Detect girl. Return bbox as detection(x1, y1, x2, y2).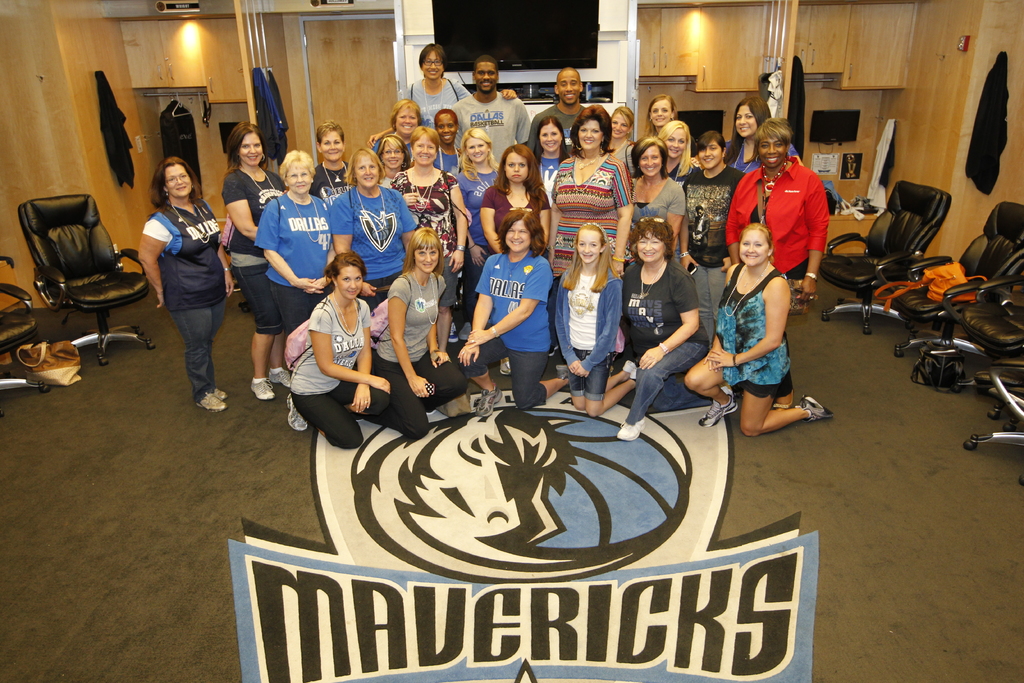
detection(553, 220, 639, 414).
